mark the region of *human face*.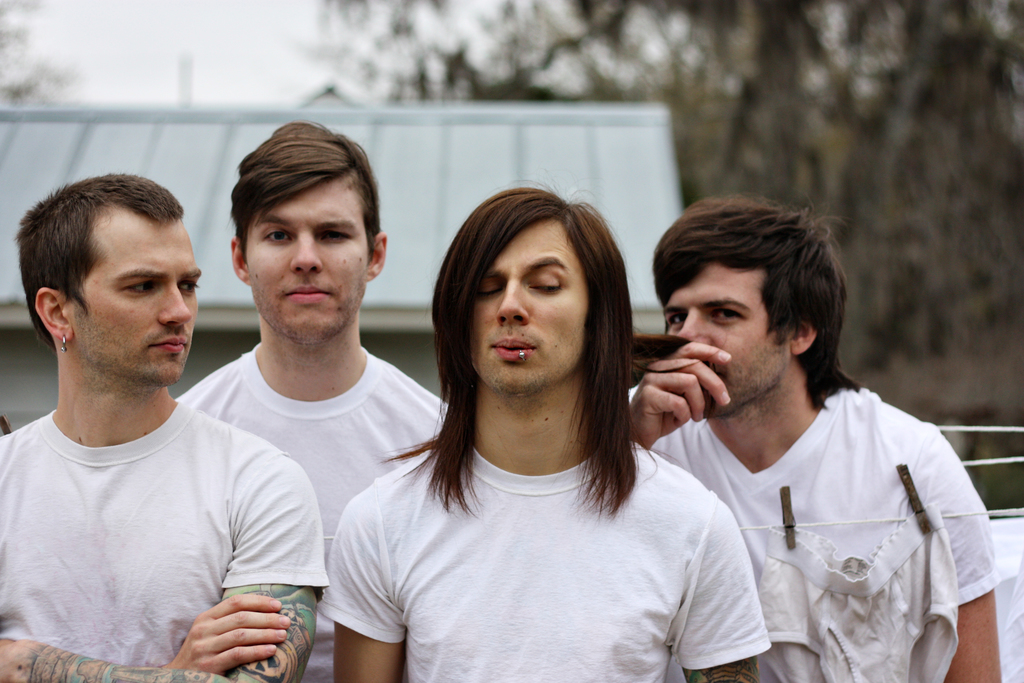
Region: bbox=[246, 172, 371, 338].
